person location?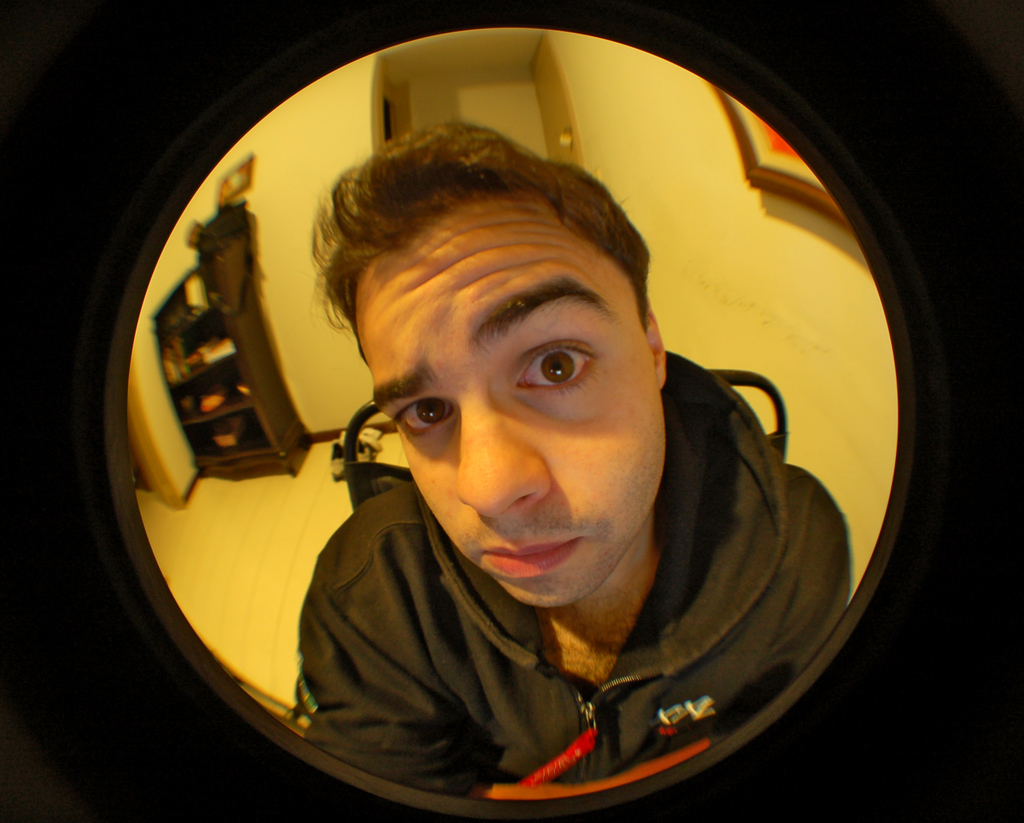
BBox(275, 137, 845, 789)
